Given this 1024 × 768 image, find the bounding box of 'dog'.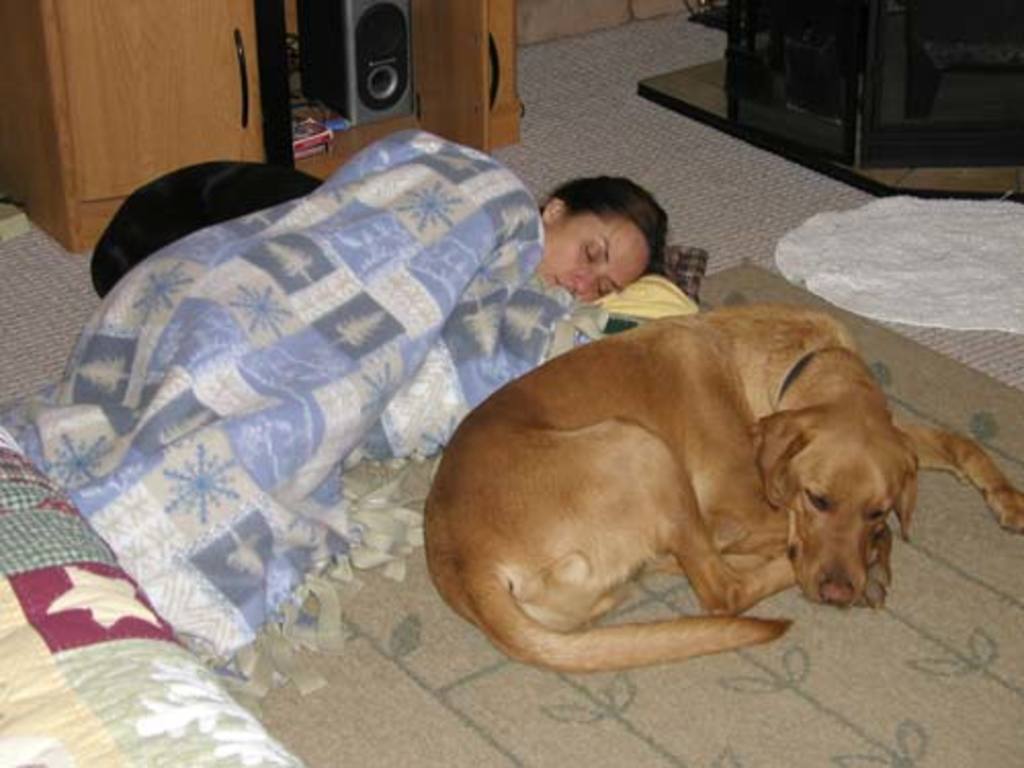
BBox(90, 154, 330, 303).
